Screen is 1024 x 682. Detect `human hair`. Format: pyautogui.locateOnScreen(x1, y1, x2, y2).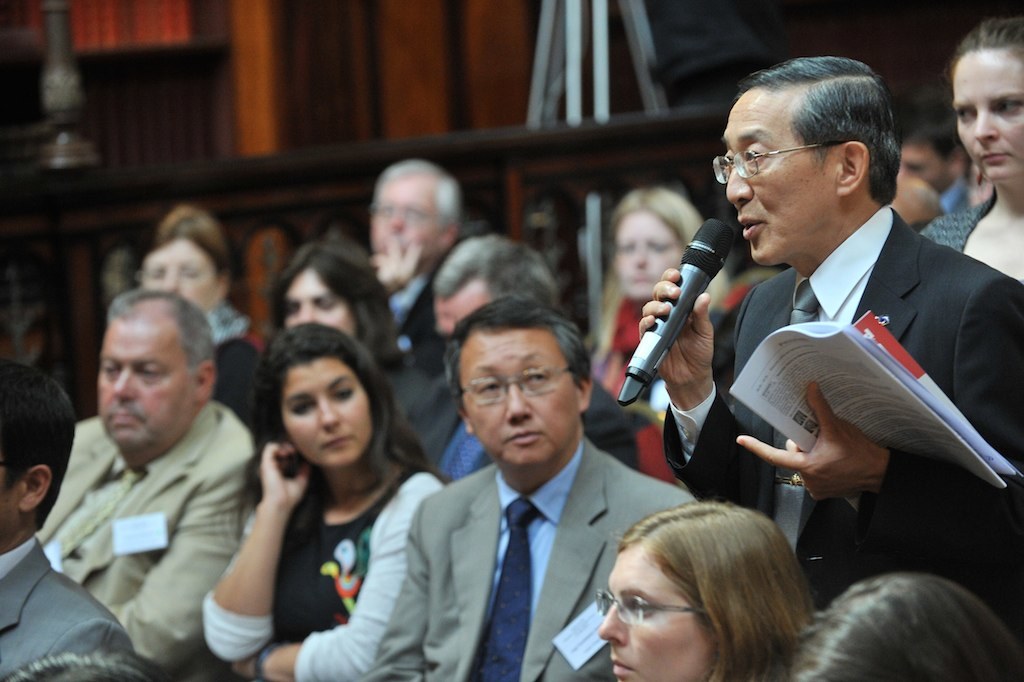
pyautogui.locateOnScreen(788, 570, 1003, 673).
